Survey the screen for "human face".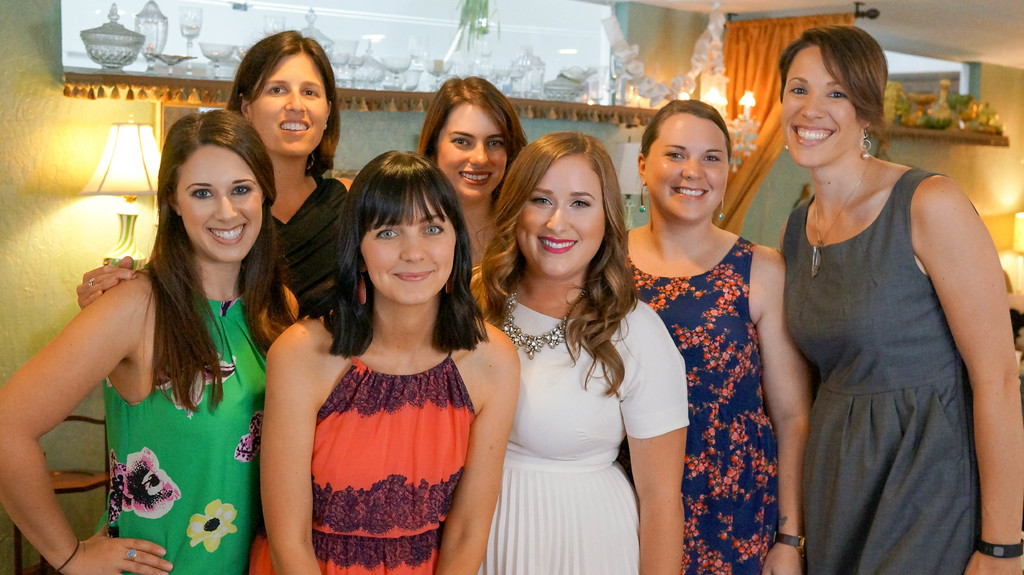
Survey found: left=444, top=106, right=507, bottom=202.
